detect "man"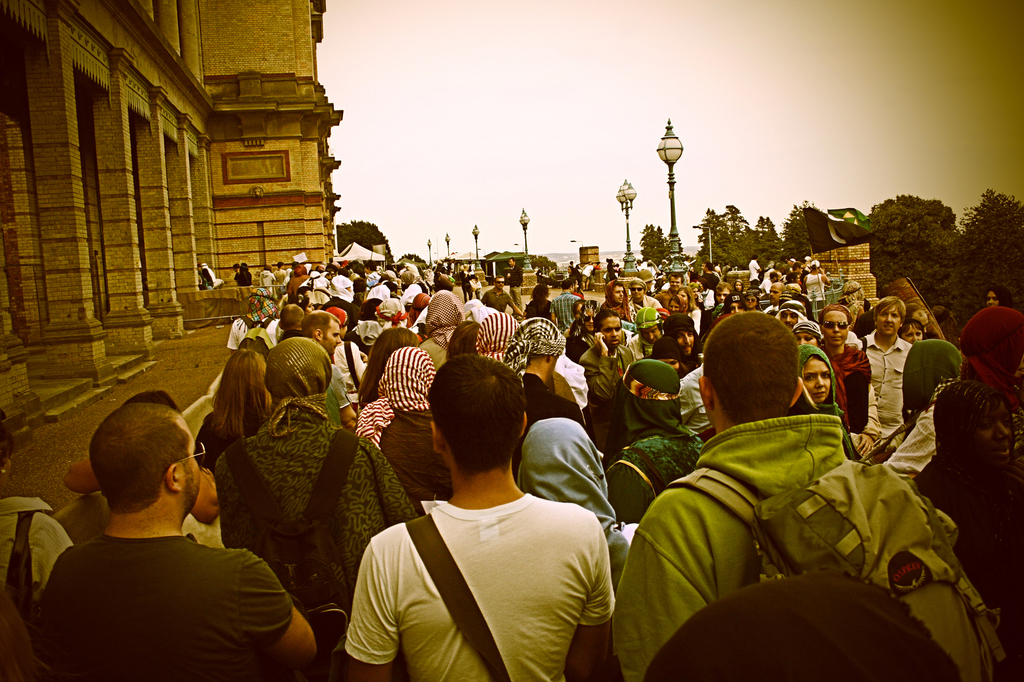
region(612, 310, 870, 681)
